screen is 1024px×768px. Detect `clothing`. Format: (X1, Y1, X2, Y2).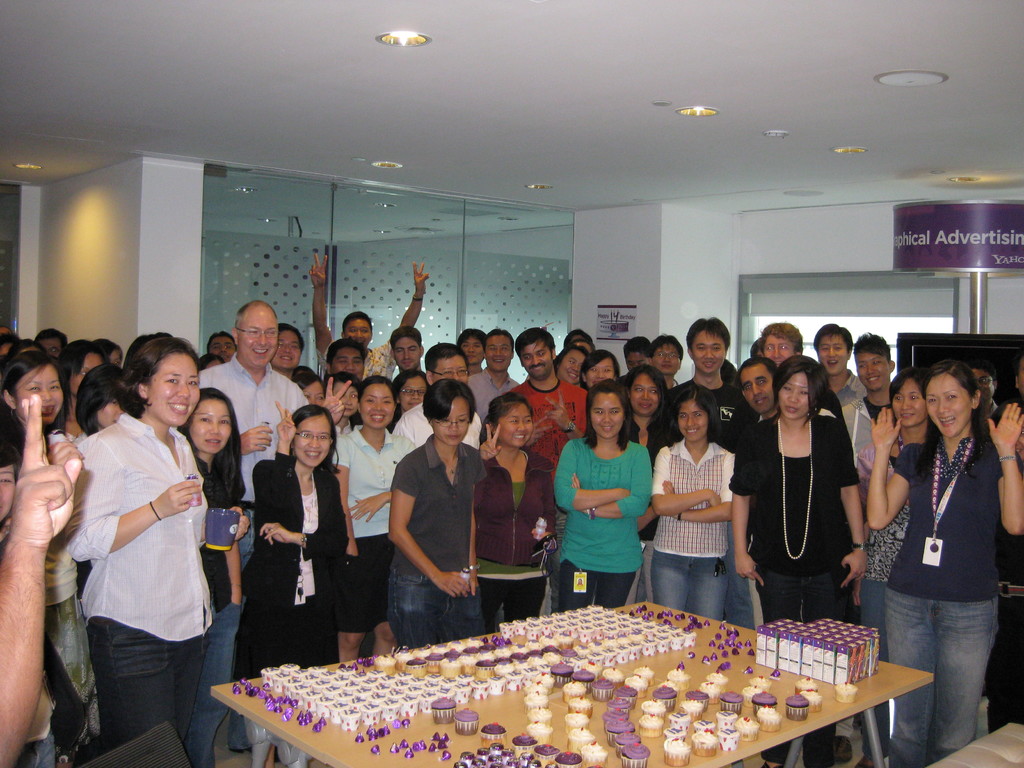
(652, 366, 762, 447).
